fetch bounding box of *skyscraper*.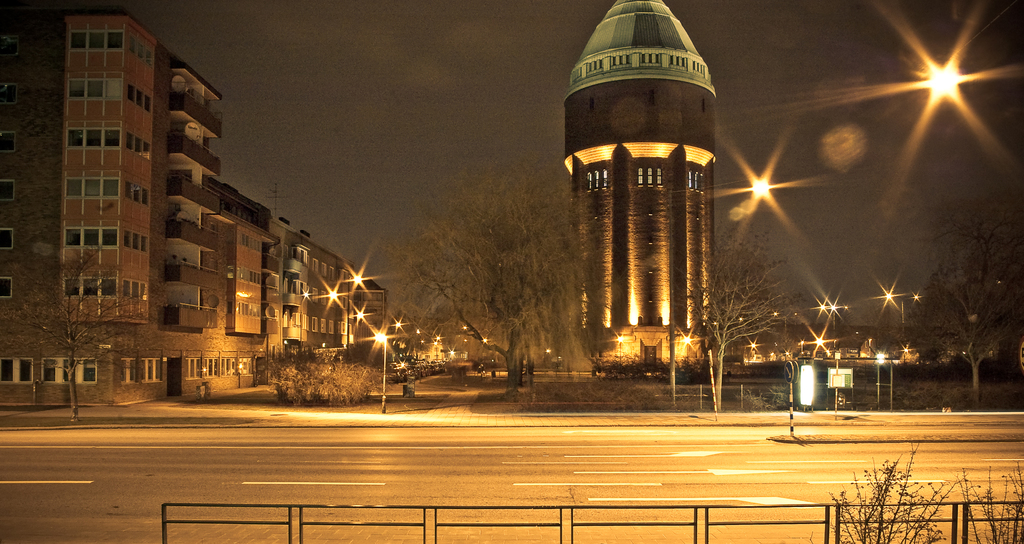
Bbox: [left=272, top=221, right=385, bottom=372].
